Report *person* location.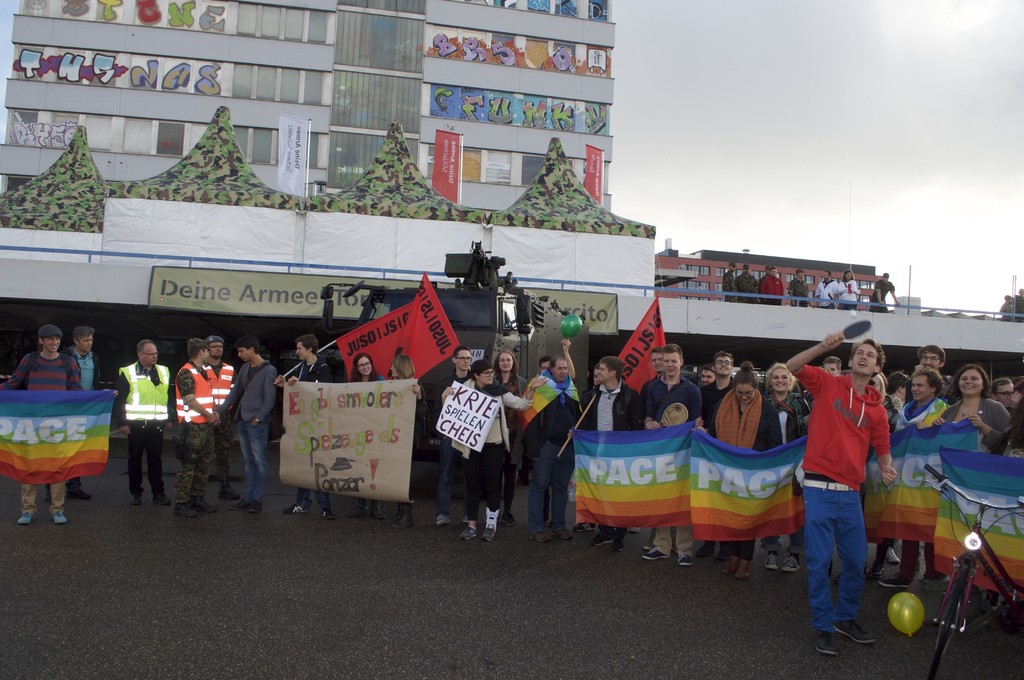
Report: locate(0, 323, 86, 522).
